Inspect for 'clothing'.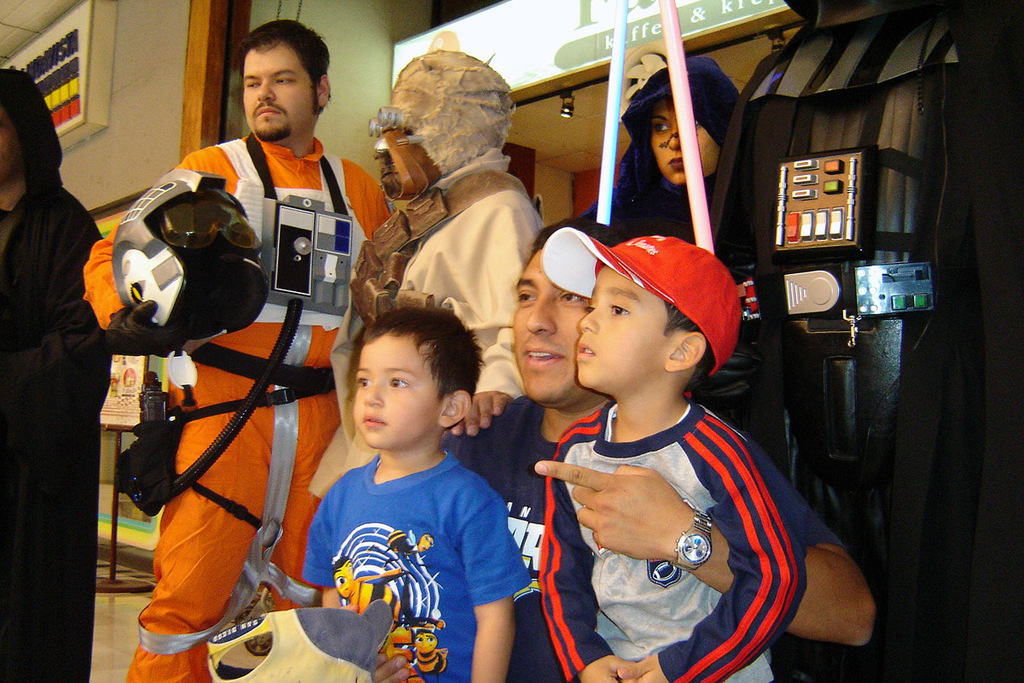
Inspection: pyautogui.locateOnScreen(315, 148, 556, 499).
